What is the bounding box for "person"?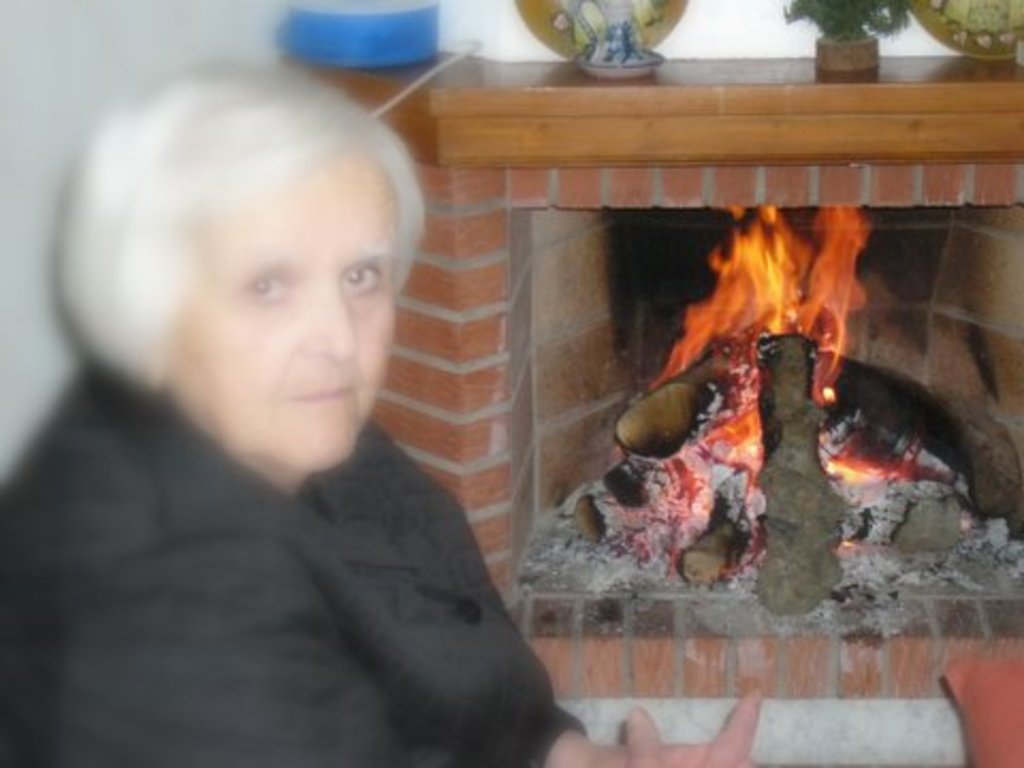
x1=6 y1=36 x2=578 y2=751.
